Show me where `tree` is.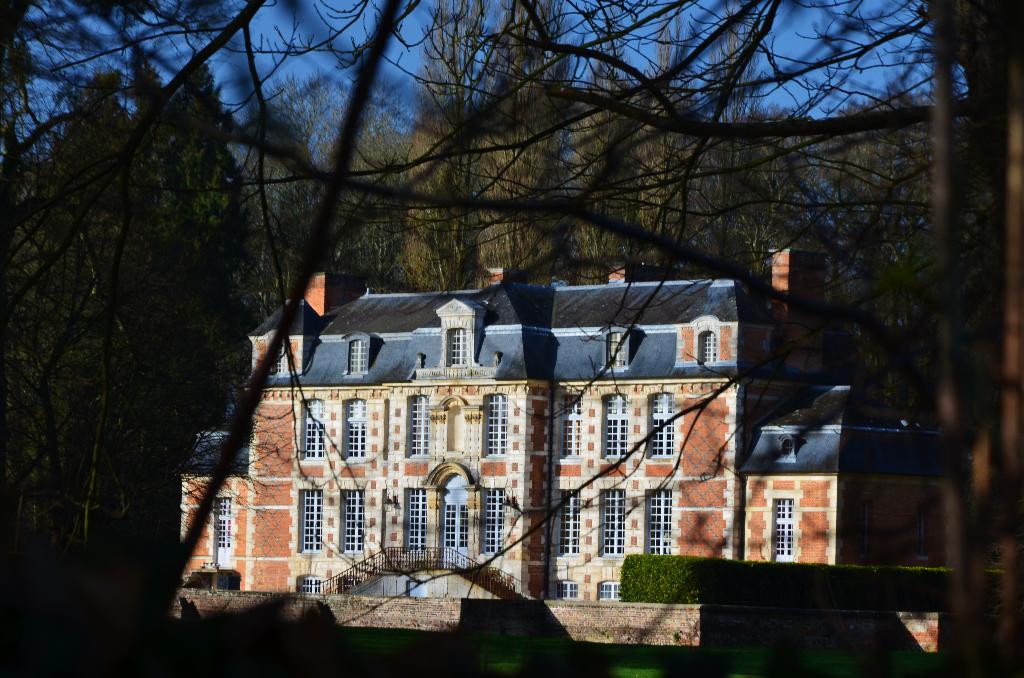
`tree` is at bbox=[0, 0, 1023, 674].
